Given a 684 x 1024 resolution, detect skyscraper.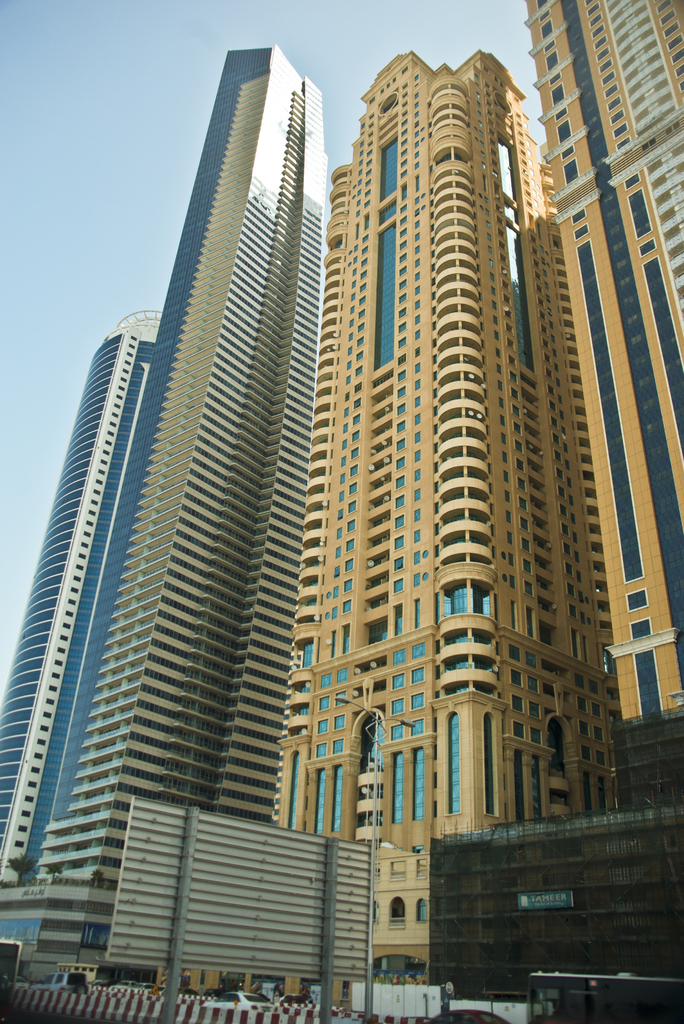
x1=0 y1=299 x2=168 y2=893.
